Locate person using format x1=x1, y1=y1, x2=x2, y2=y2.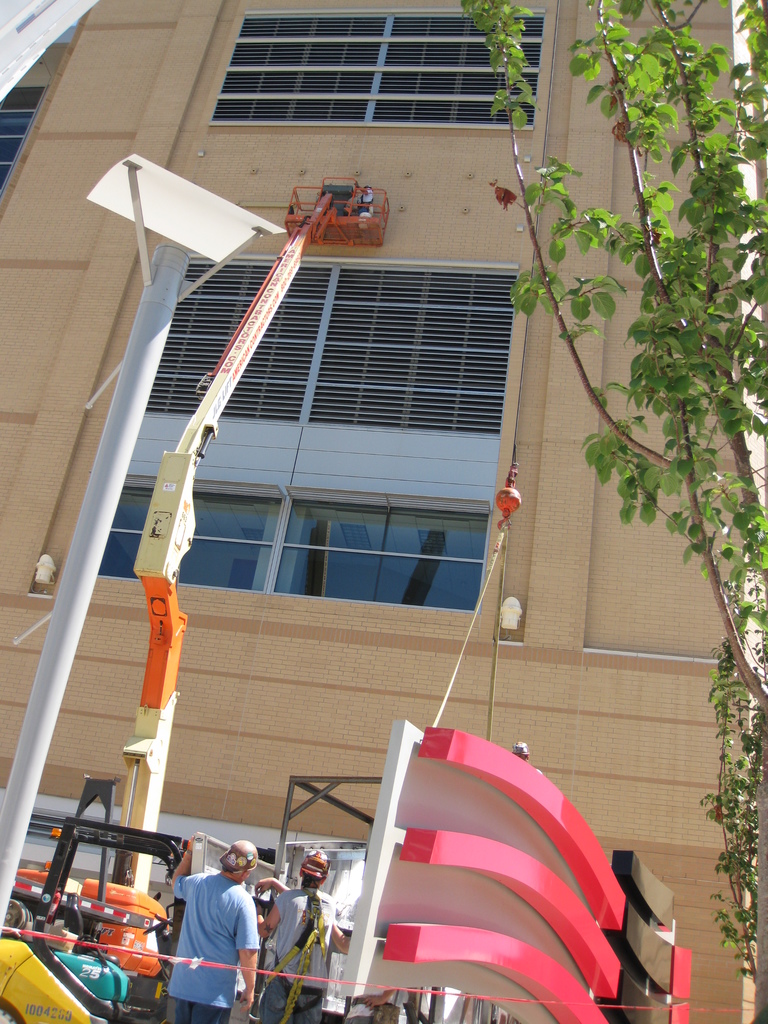
x1=332, y1=923, x2=408, y2=1023.
